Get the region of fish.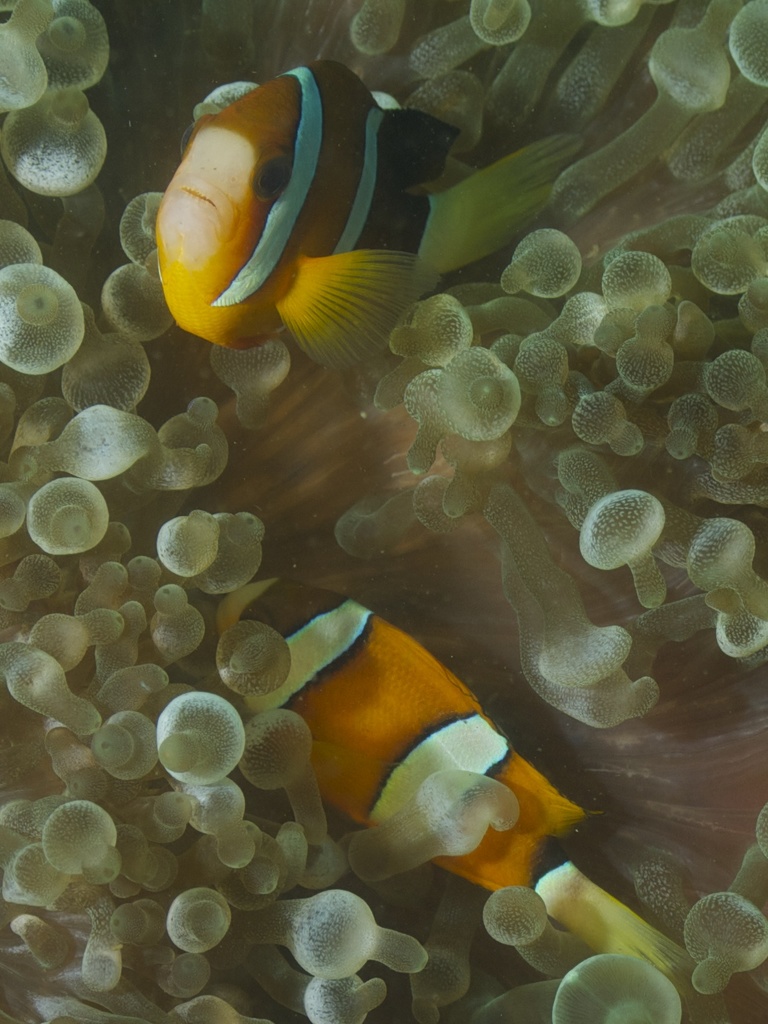
[left=186, top=572, right=698, bottom=1023].
